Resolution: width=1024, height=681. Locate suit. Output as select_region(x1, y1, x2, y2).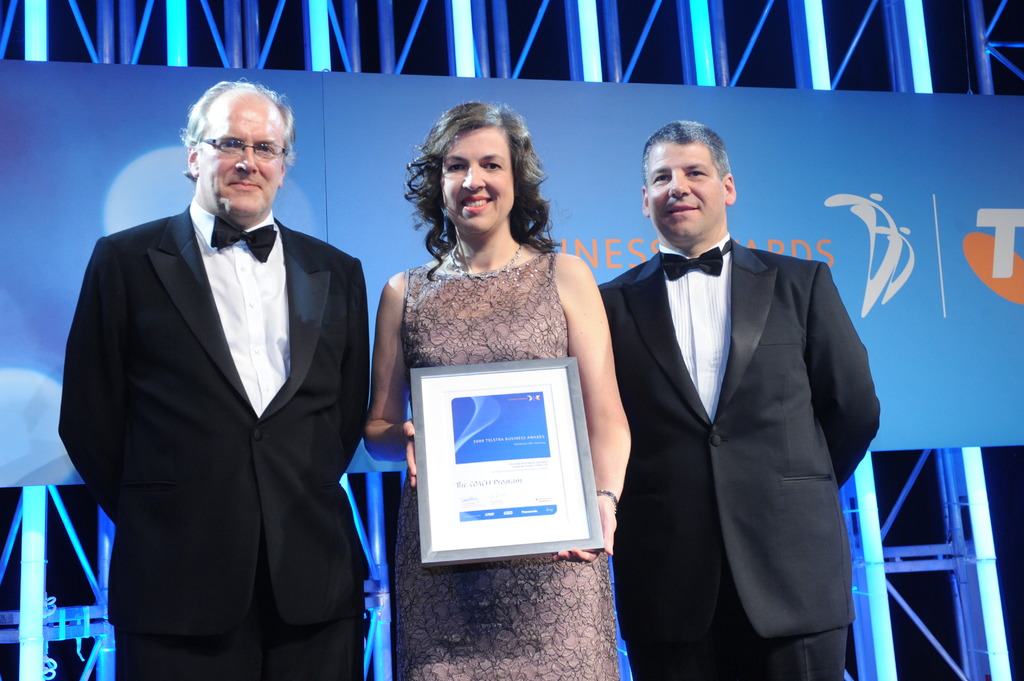
select_region(593, 122, 884, 672).
